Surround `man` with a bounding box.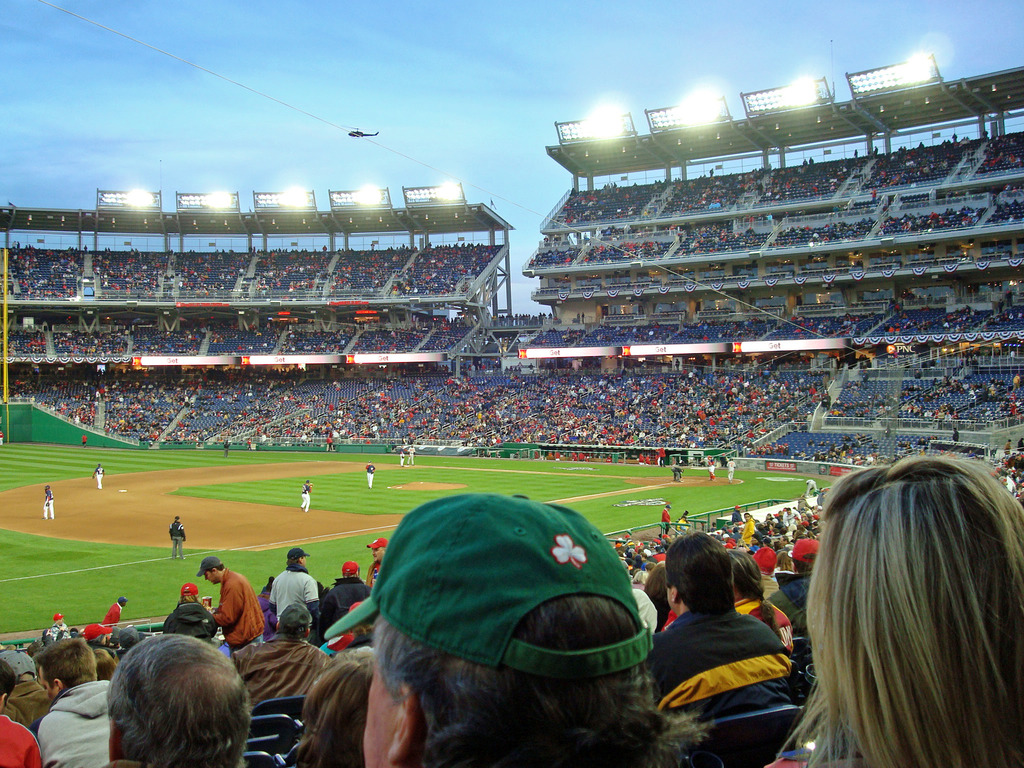
locate(668, 463, 686, 482).
